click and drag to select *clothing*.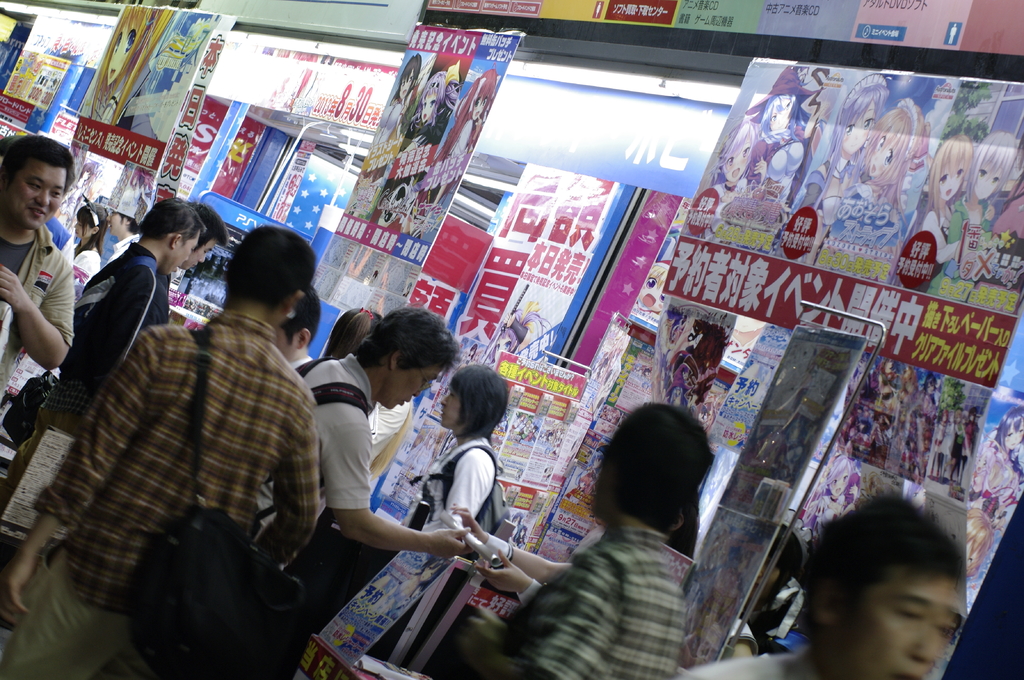
Selection: 520,427,525,436.
